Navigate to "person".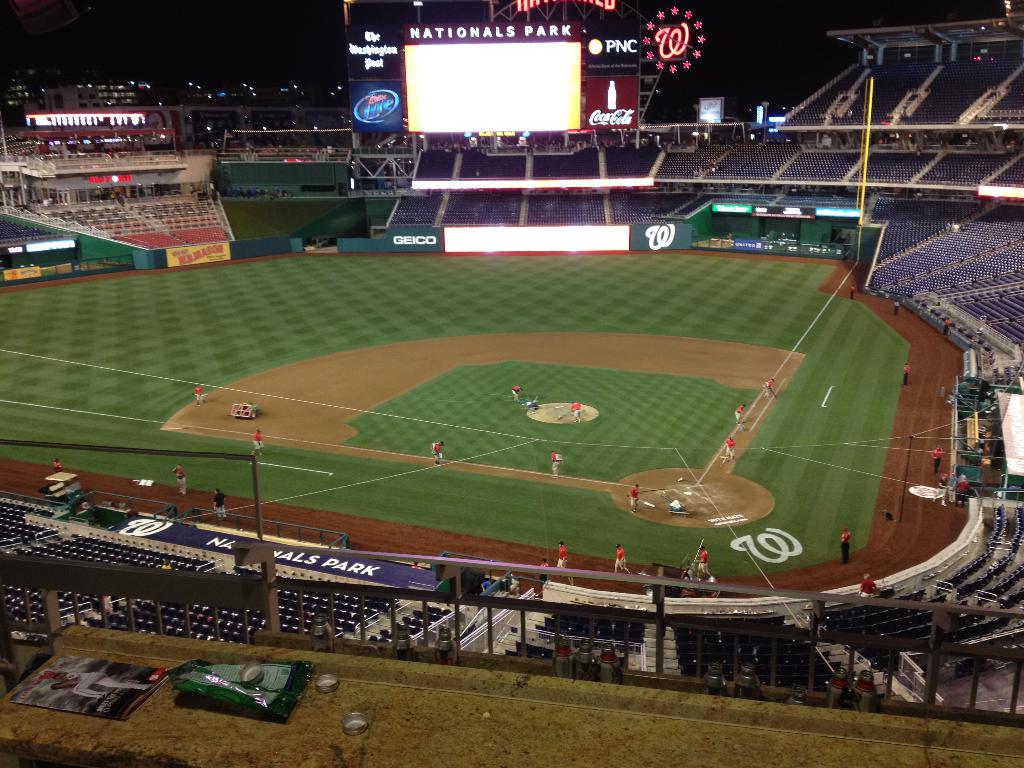
Navigation target: [211, 488, 228, 523].
